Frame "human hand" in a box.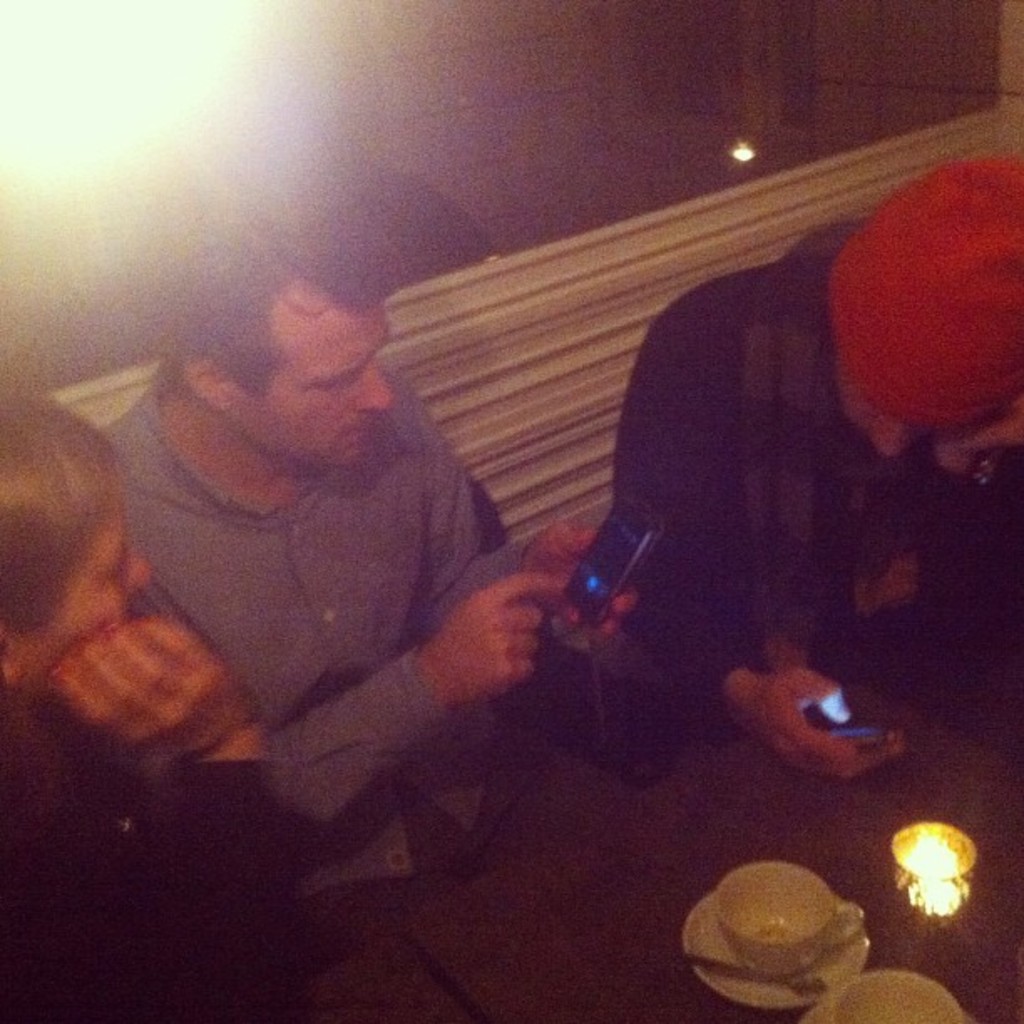
select_region(393, 534, 616, 746).
